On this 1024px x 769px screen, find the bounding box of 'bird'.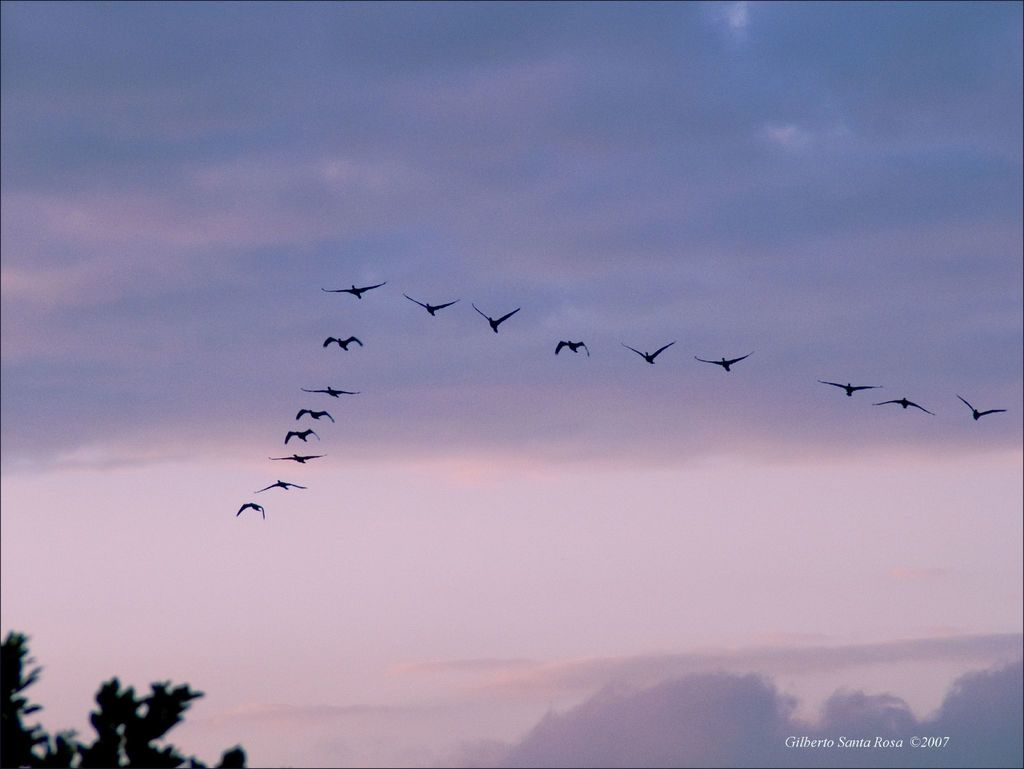
Bounding box: [x1=280, y1=429, x2=318, y2=442].
